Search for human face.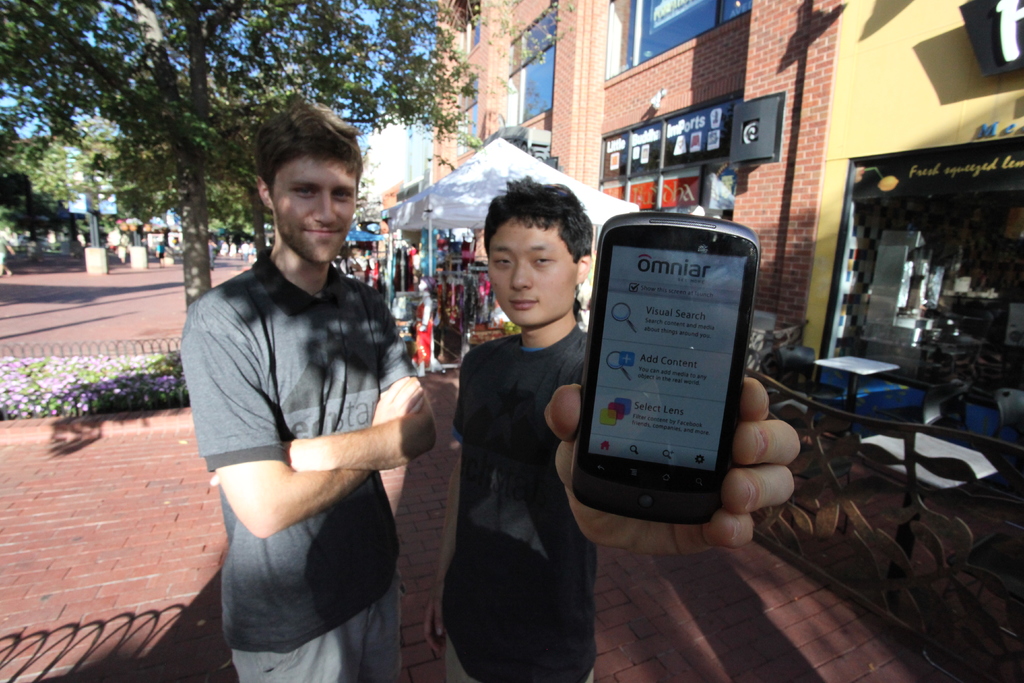
Found at <region>275, 160, 357, 260</region>.
